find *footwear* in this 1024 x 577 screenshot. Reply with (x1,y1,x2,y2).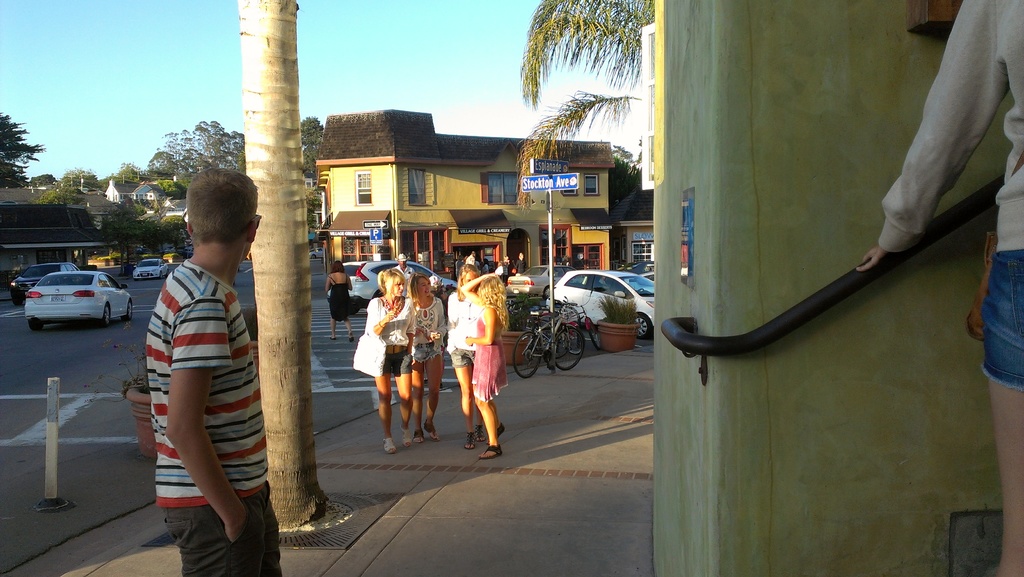
(479,444,500,459).
